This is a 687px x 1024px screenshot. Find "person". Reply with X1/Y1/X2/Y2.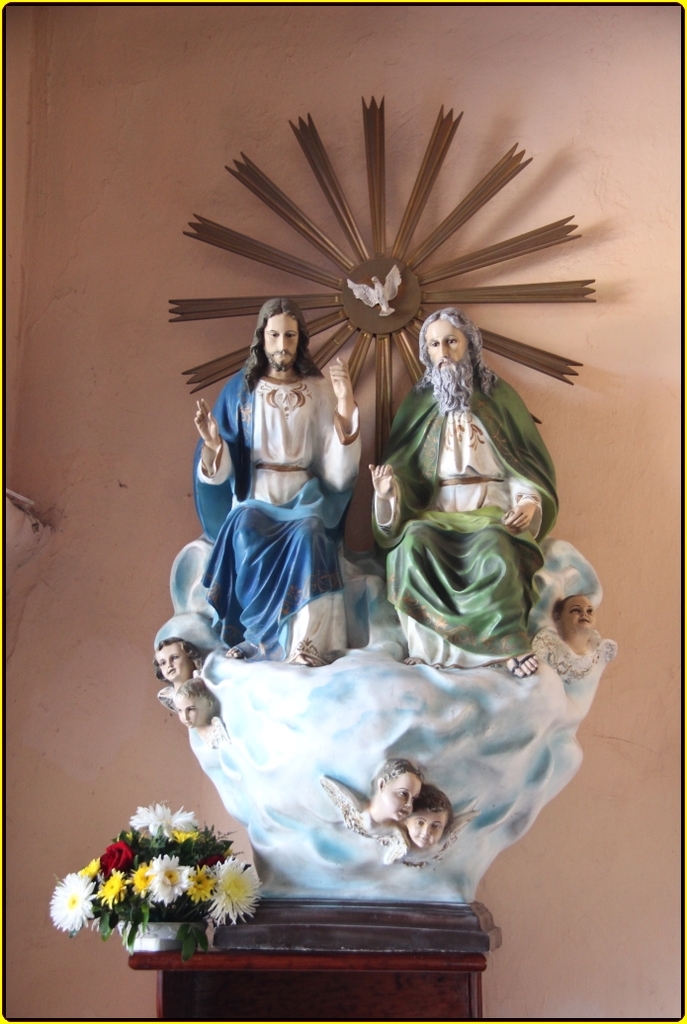
373/308/552/680.
